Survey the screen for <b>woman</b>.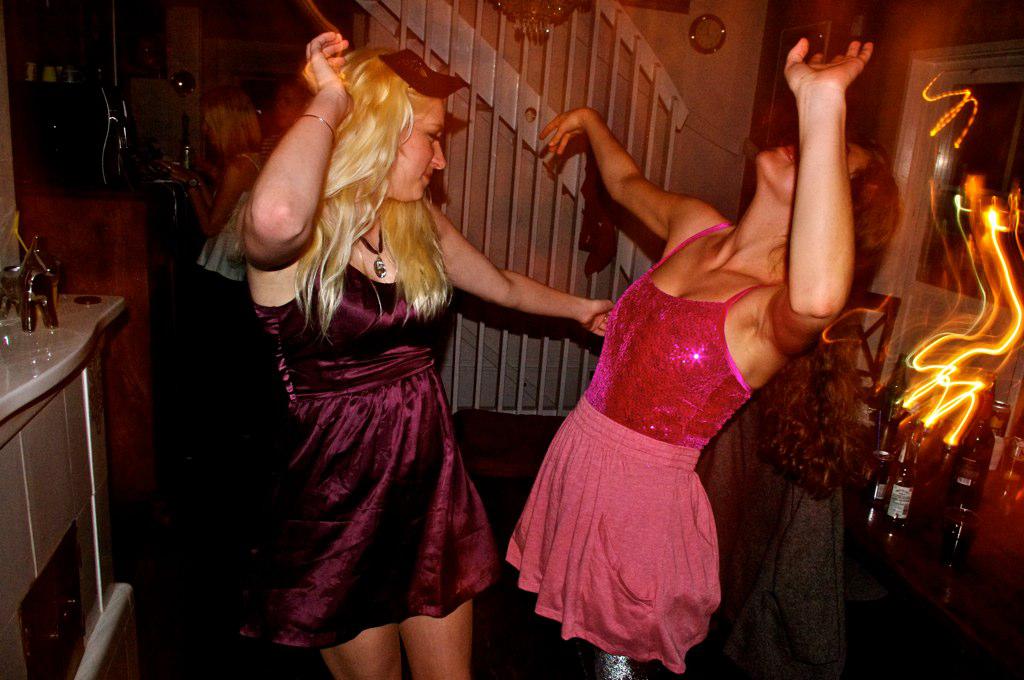
Survey found: bbox=[197, 63, 546, 669].
